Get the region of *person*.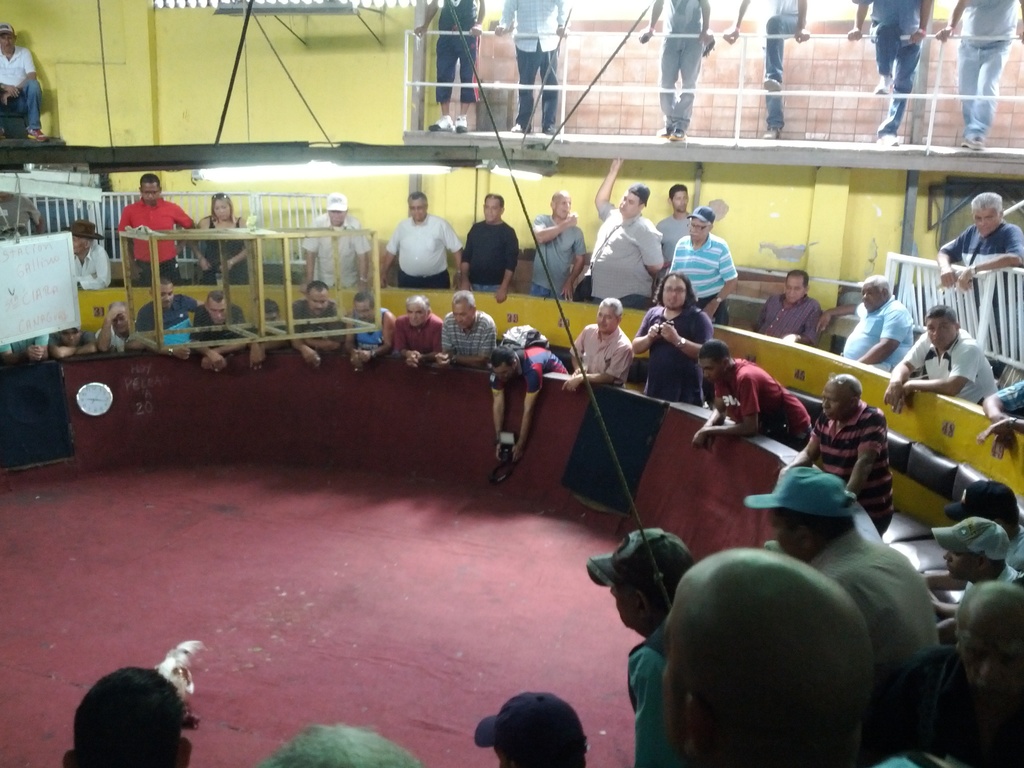
(394,291,443,369).
